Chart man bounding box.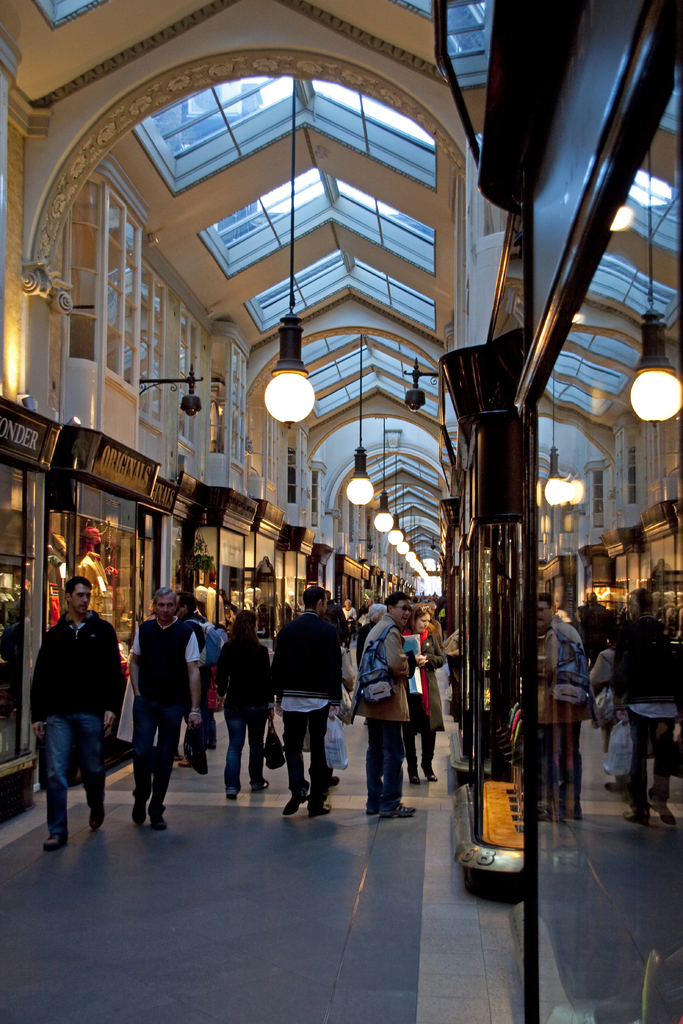
Charted: x1=31 y1=577 x2=124 y2=851.
